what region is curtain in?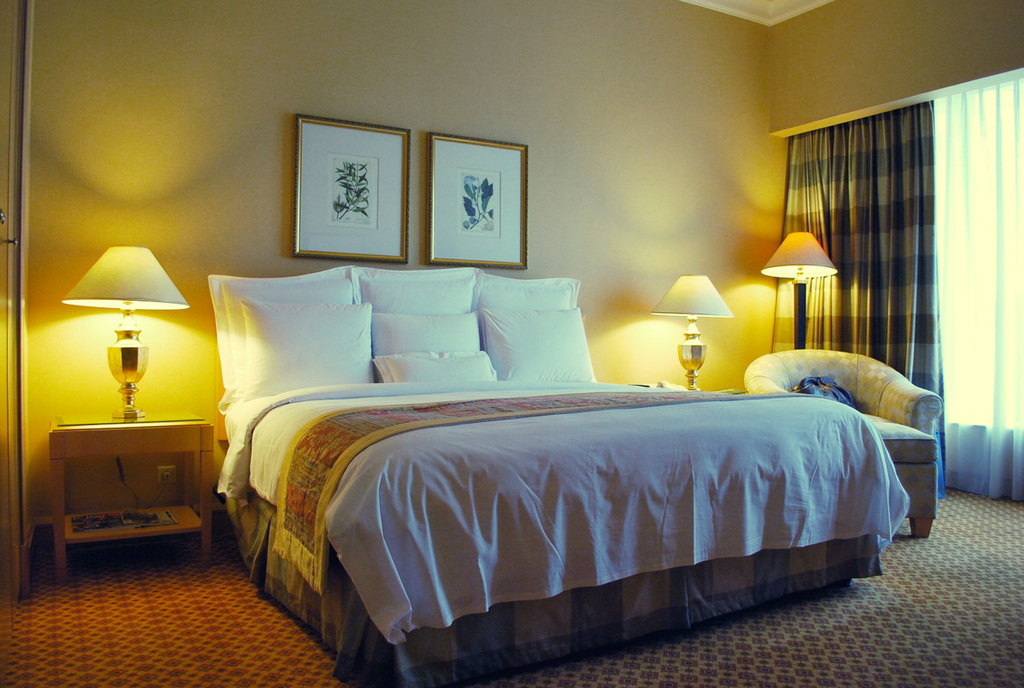
(785,103,951,487).
